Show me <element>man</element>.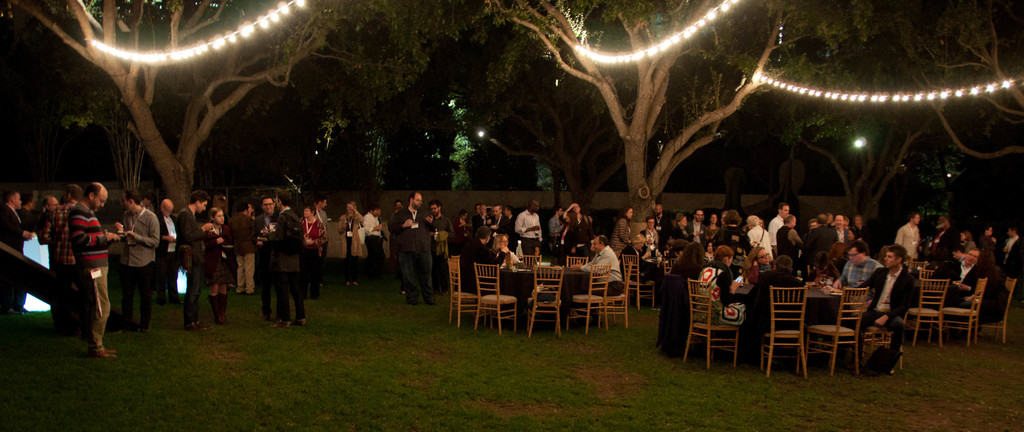
<element>man</element> is here: bbox=[572, 234, 625, 296].
